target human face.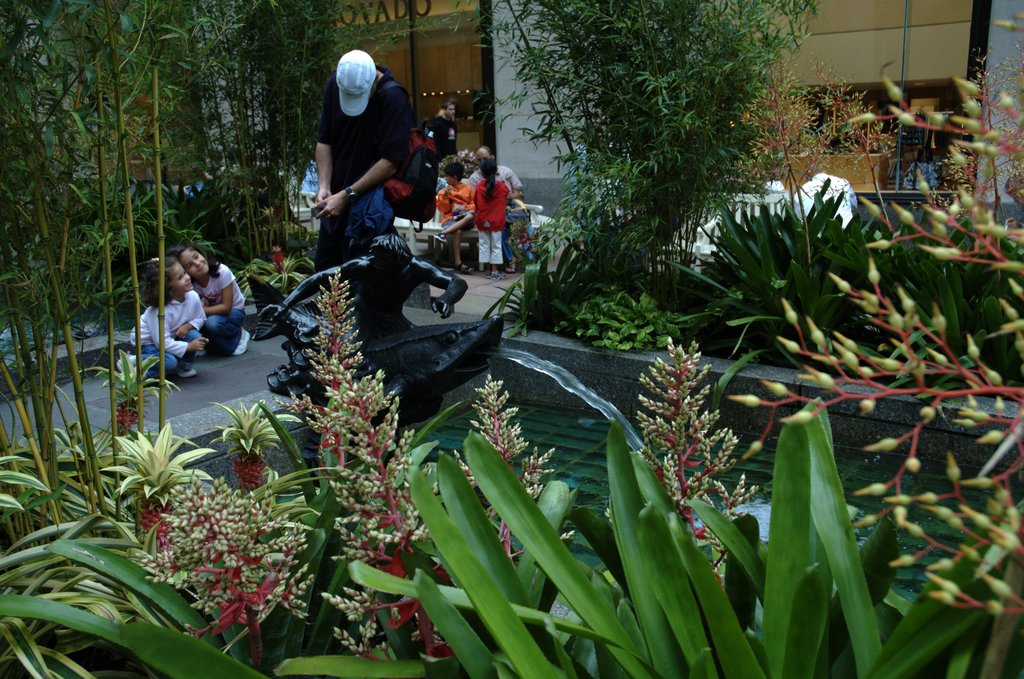
Target region: bbox=[475, 152, 490, 165].
